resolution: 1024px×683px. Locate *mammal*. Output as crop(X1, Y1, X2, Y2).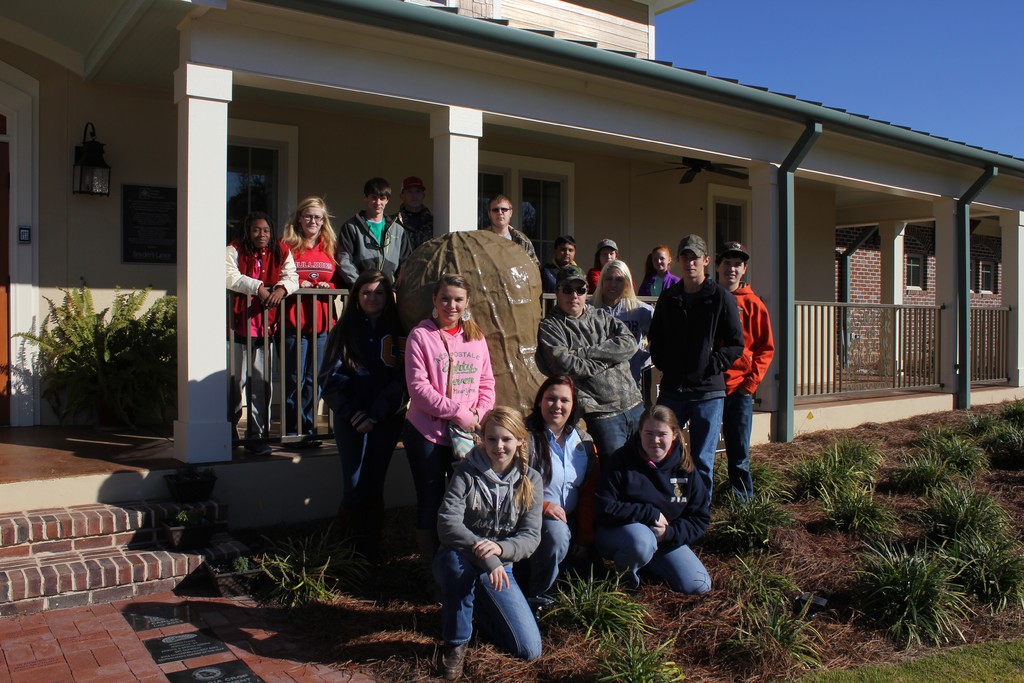
crop(319, 269, 404, 565).
